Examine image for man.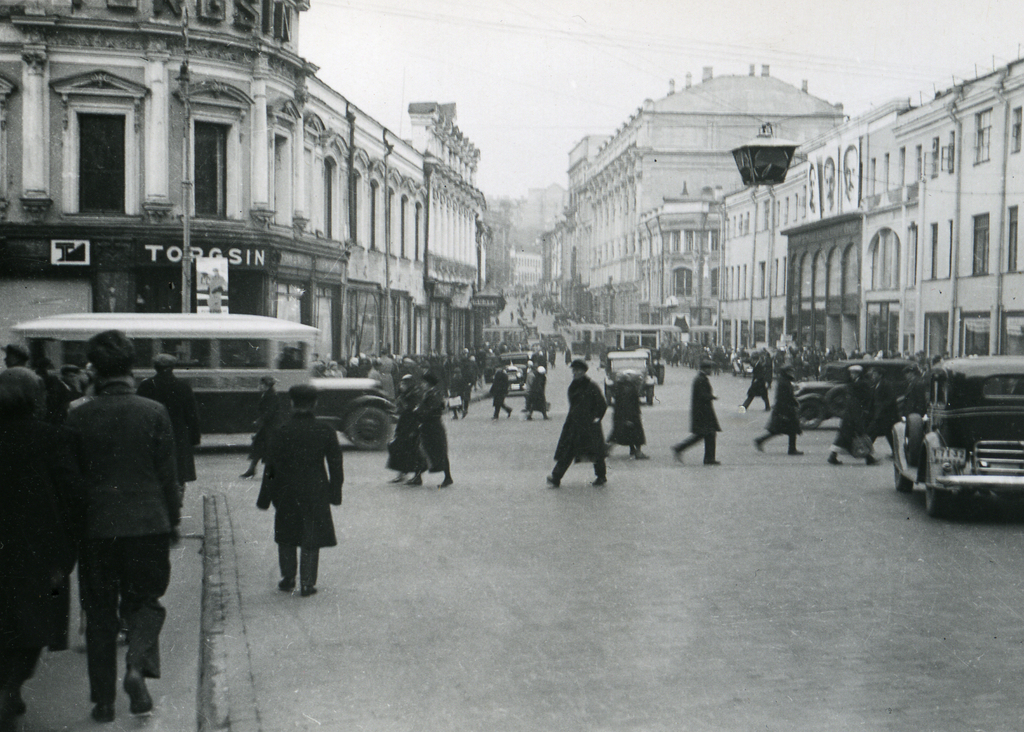
Examination result: l=0, t=345, r=33, b=367.
